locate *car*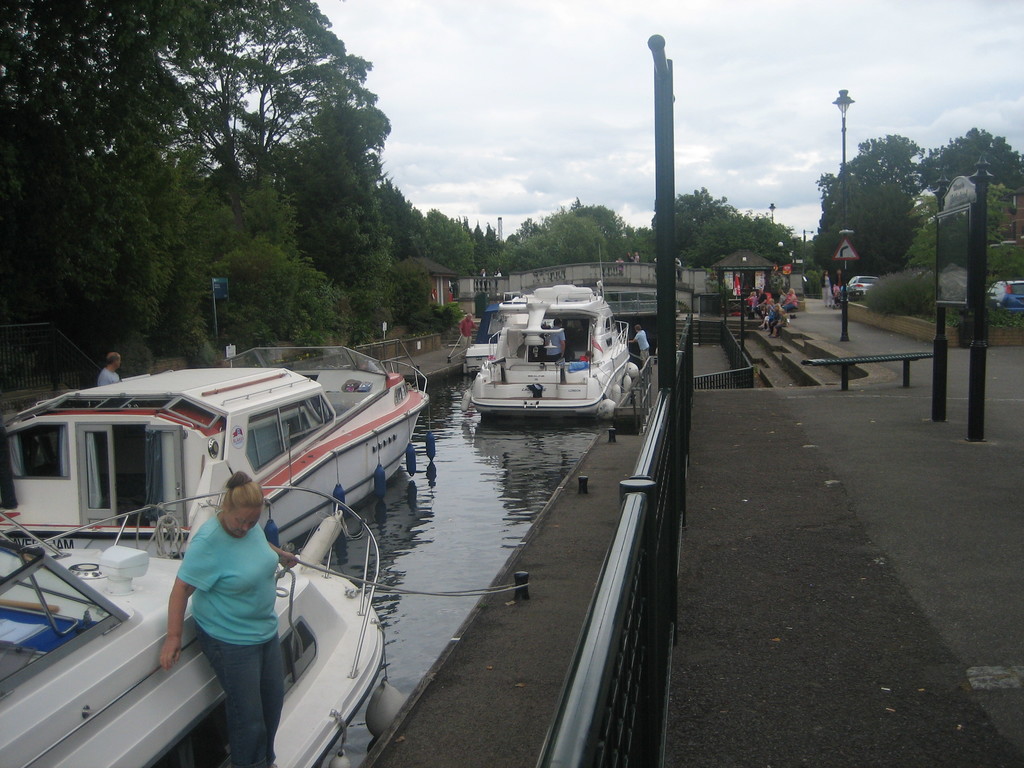
crop(845, 273, 878, 299)
